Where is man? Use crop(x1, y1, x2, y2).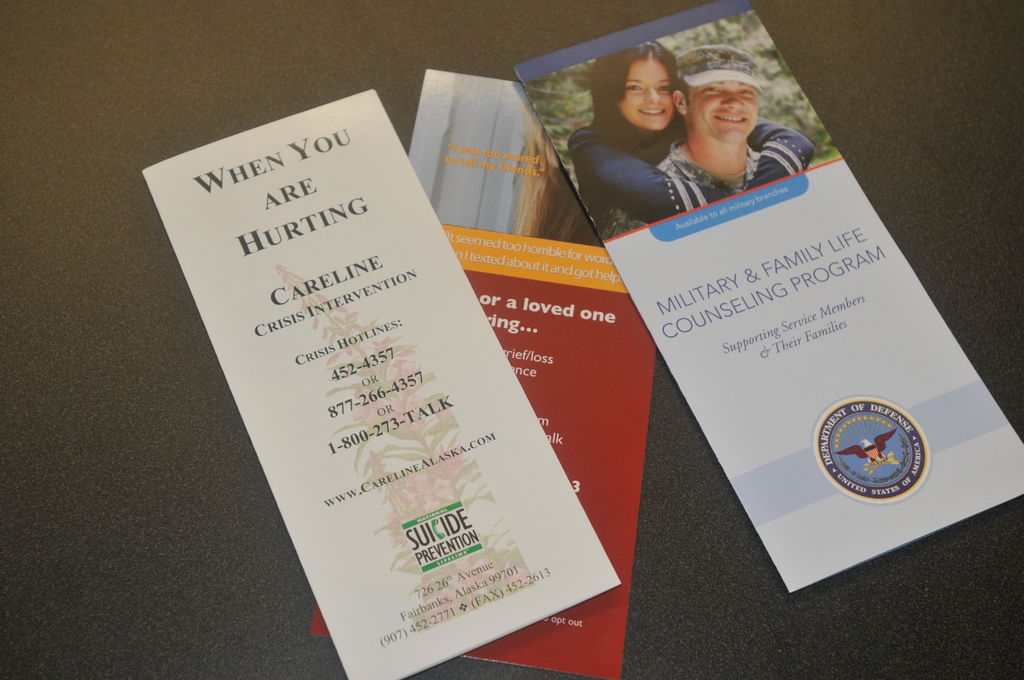
crop(598, 49, 767, 229).
